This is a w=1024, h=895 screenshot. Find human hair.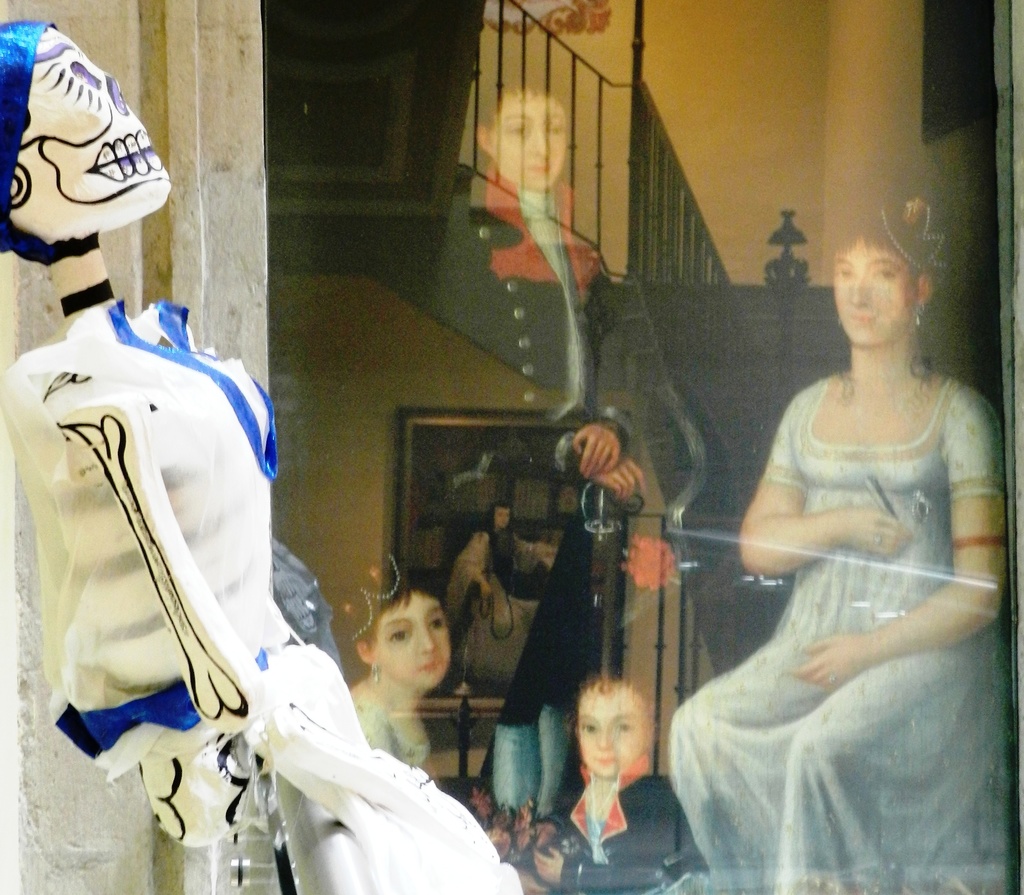
Bounding box: {"x1": 566, "y1": 662, "x2": 669, "y2": 745}.
